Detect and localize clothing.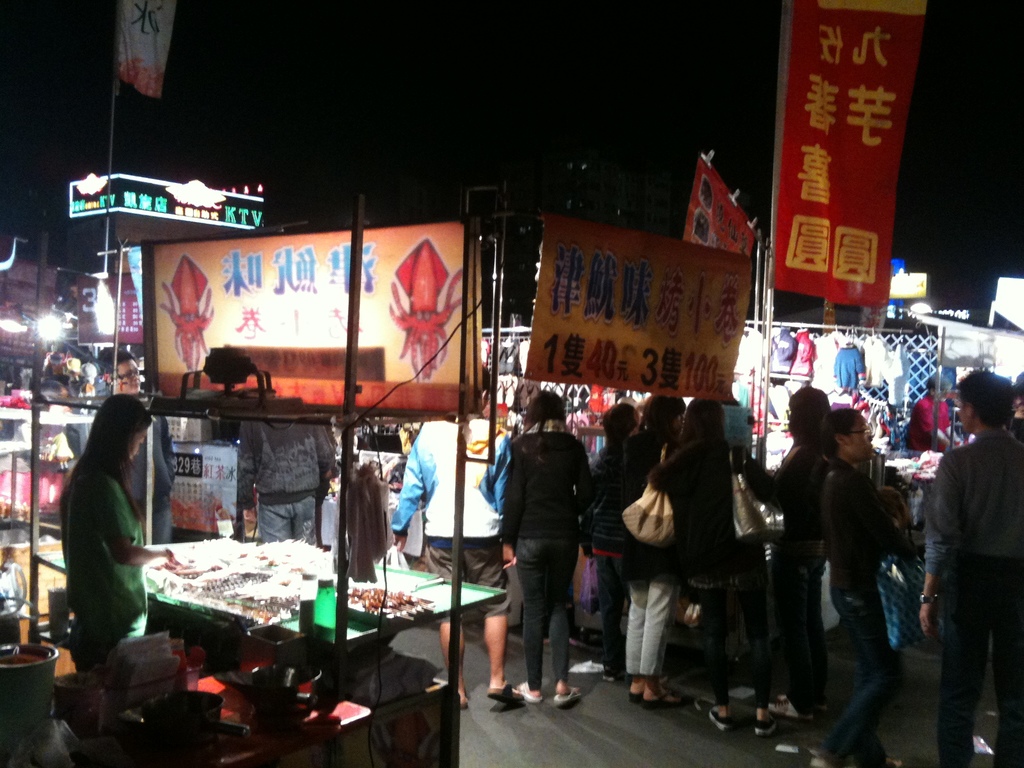
Localized at box=[642, 425, 782, 705].
